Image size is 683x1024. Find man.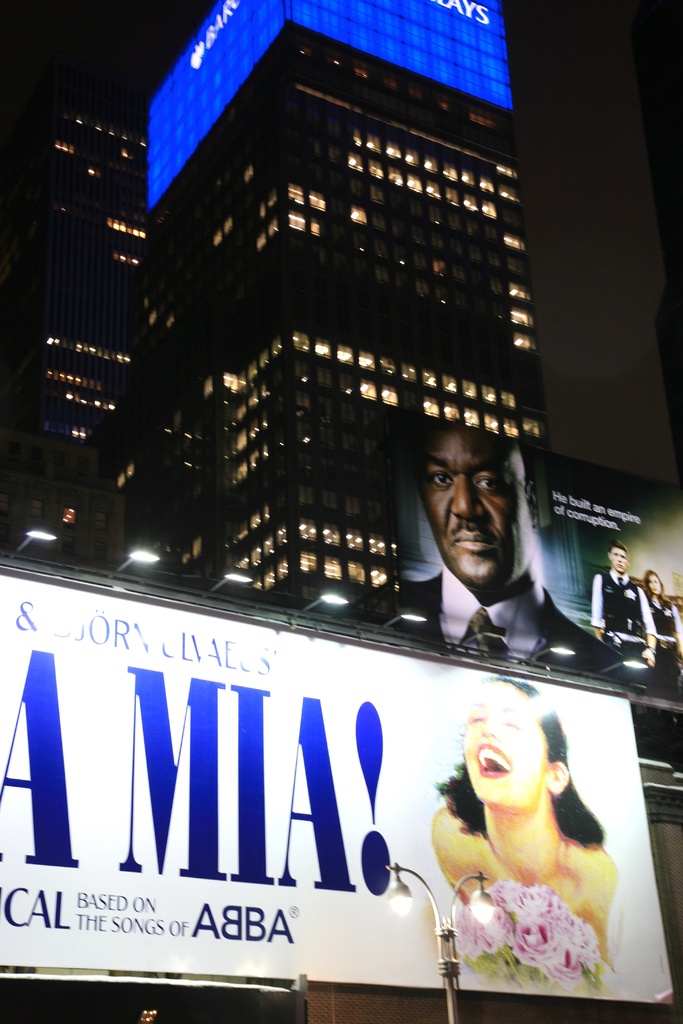
[left=363, top=431, right=638, bottom=679].
